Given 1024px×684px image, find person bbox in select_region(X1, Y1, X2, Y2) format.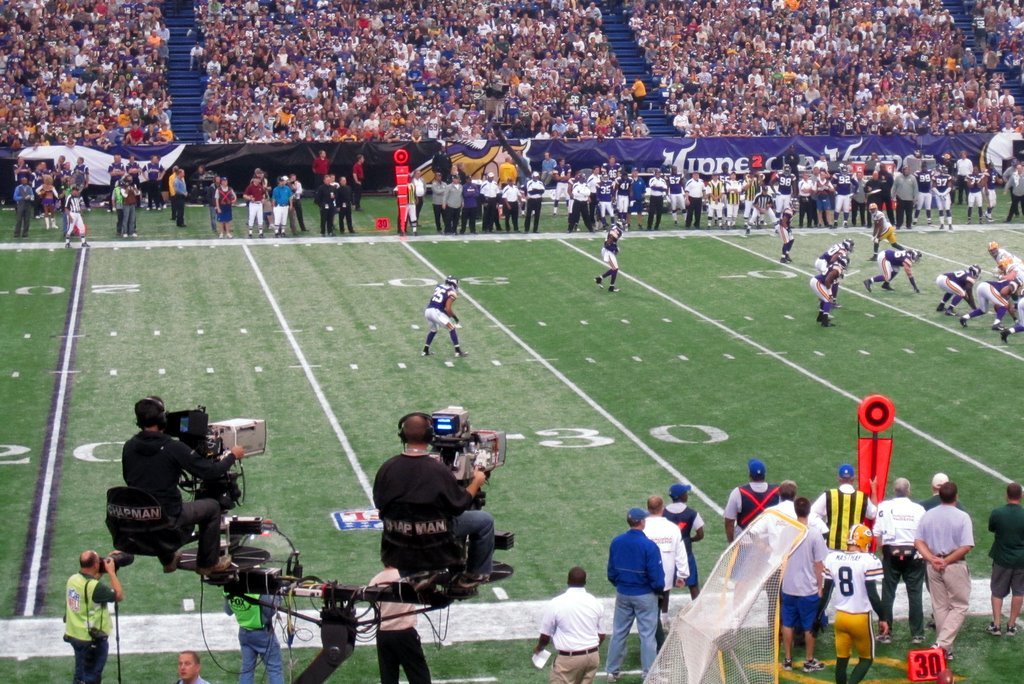
select_region(122, 395, 245, 579).
